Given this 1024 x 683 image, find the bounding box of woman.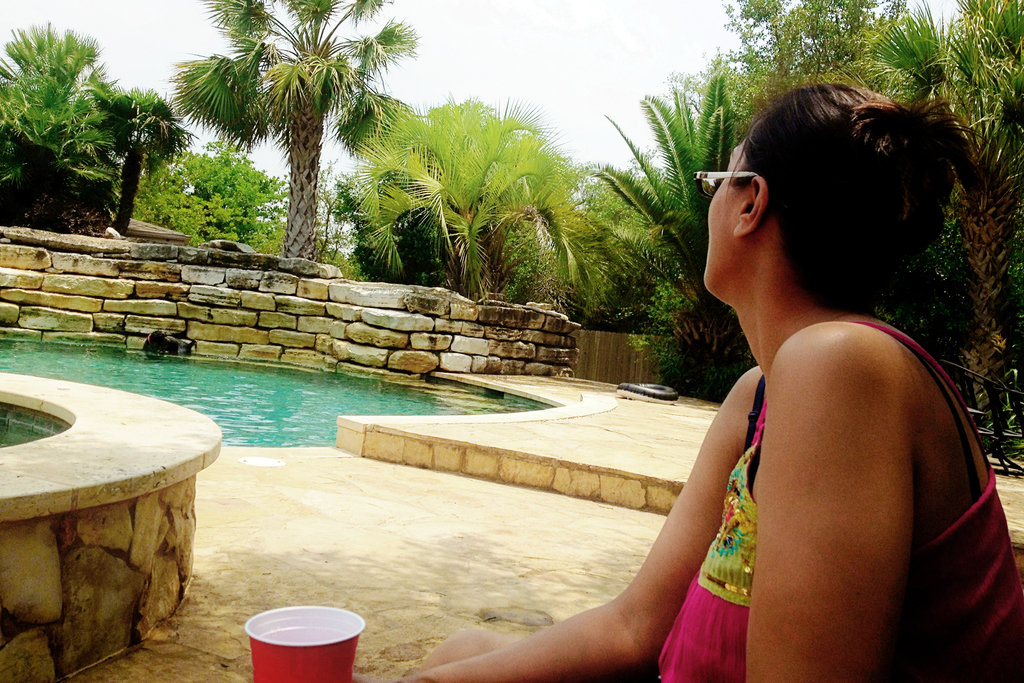
region(500, 81, 972, 682).
